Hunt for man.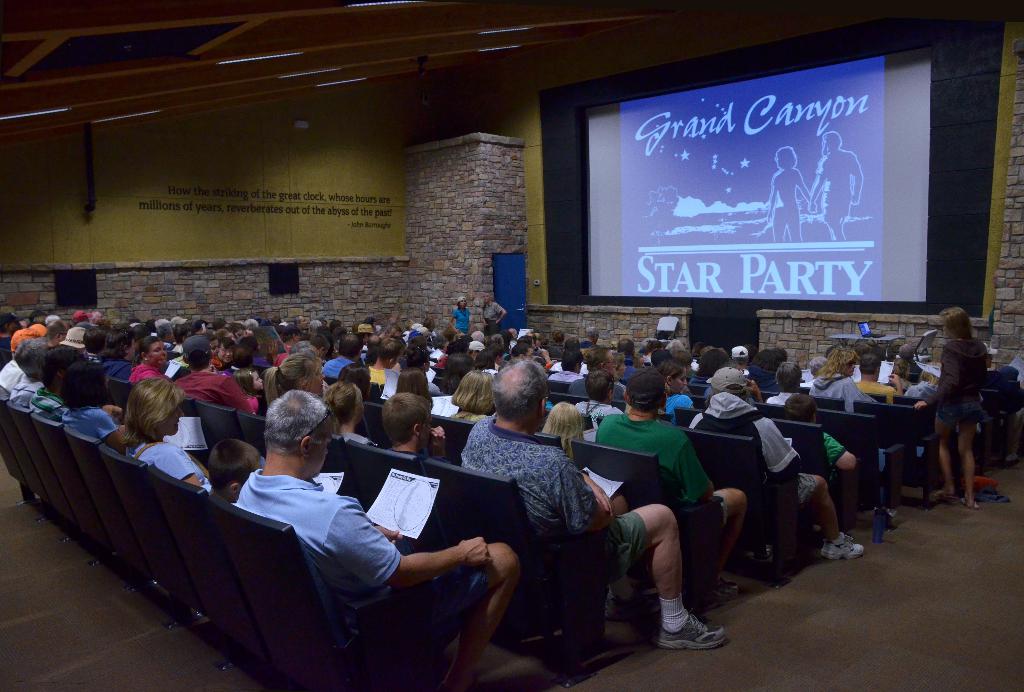
Hunted down at [left=581, top=326, right=600, bottom=350].
